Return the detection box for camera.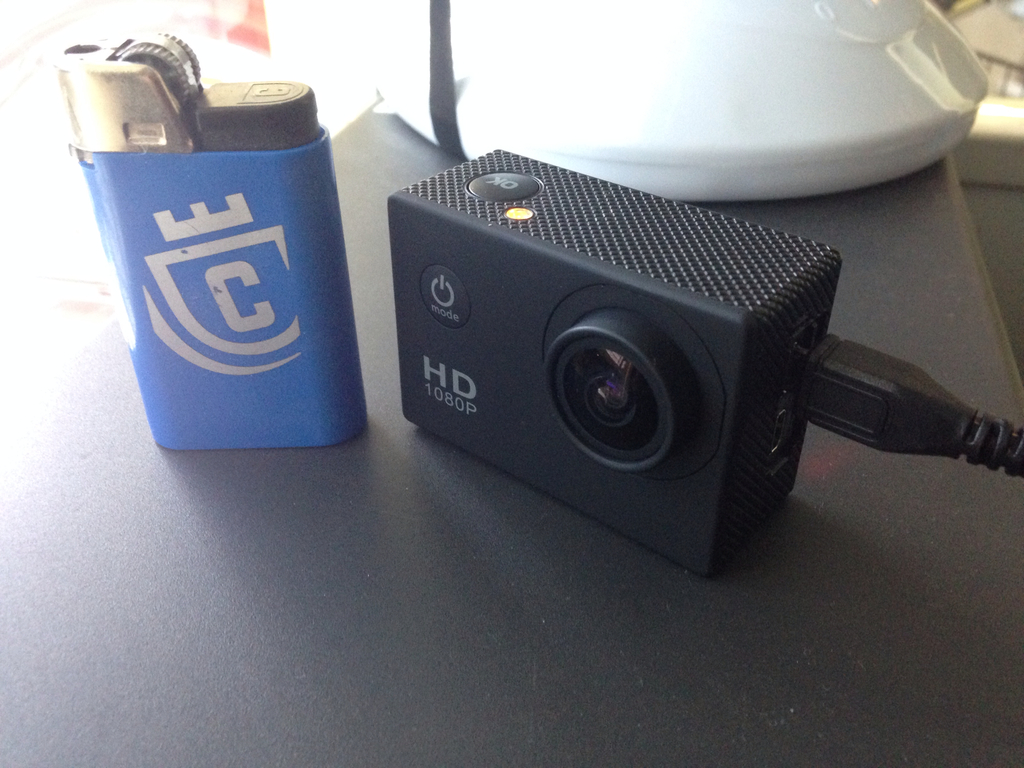
<bbox>386, 147, 842, 573</bbox>.
